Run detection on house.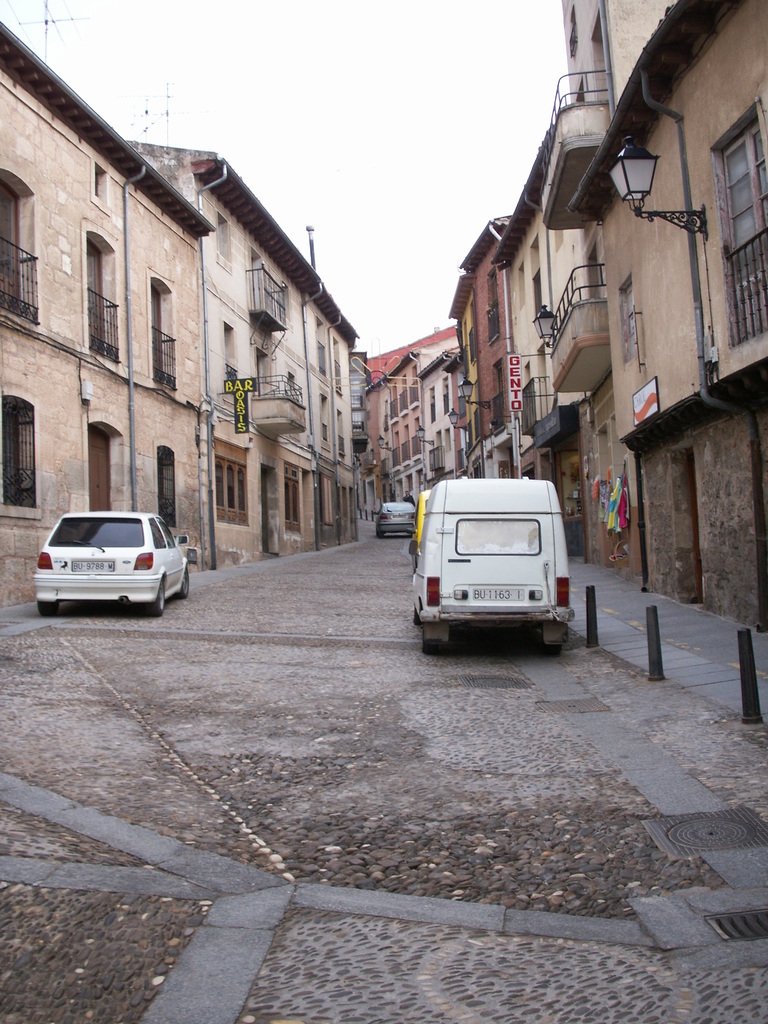
Result: bbox=(499, 124, 643, 572).
